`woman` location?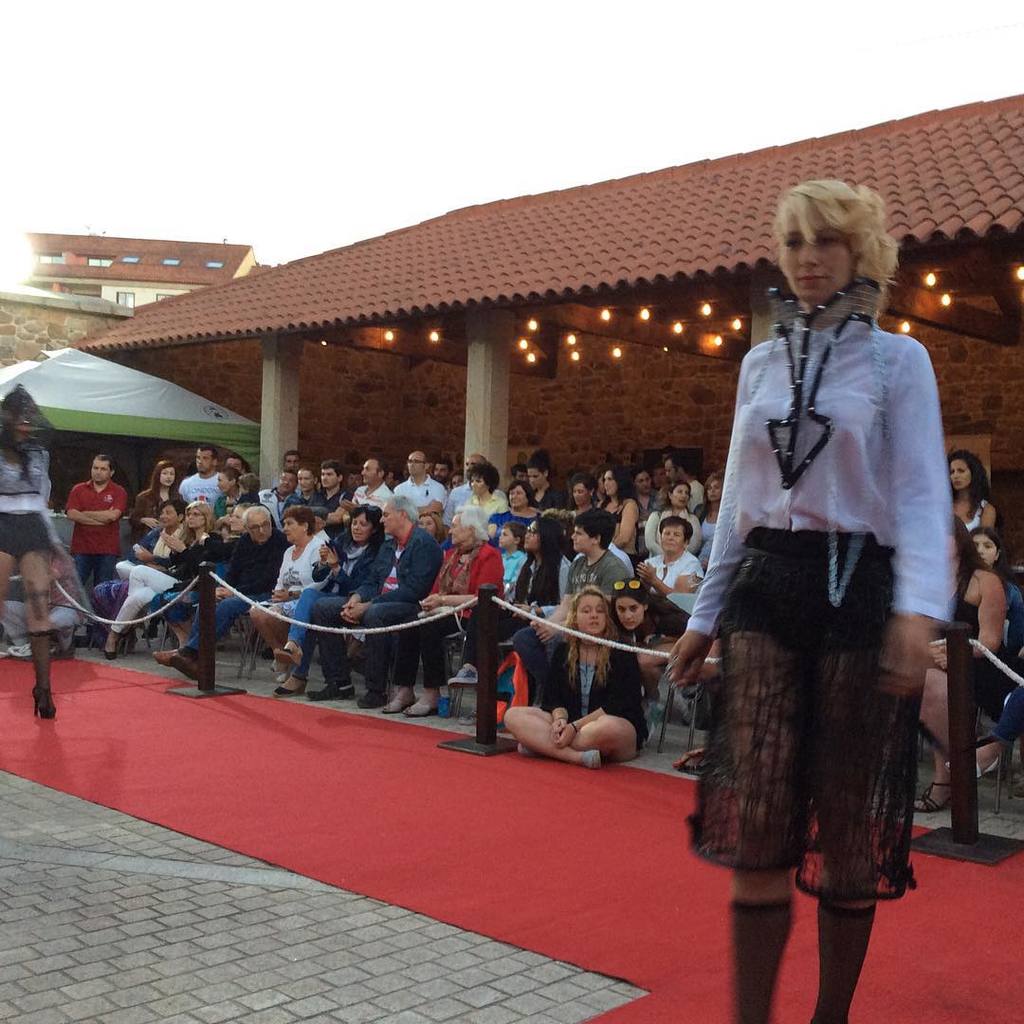
(639,513,706,594)
